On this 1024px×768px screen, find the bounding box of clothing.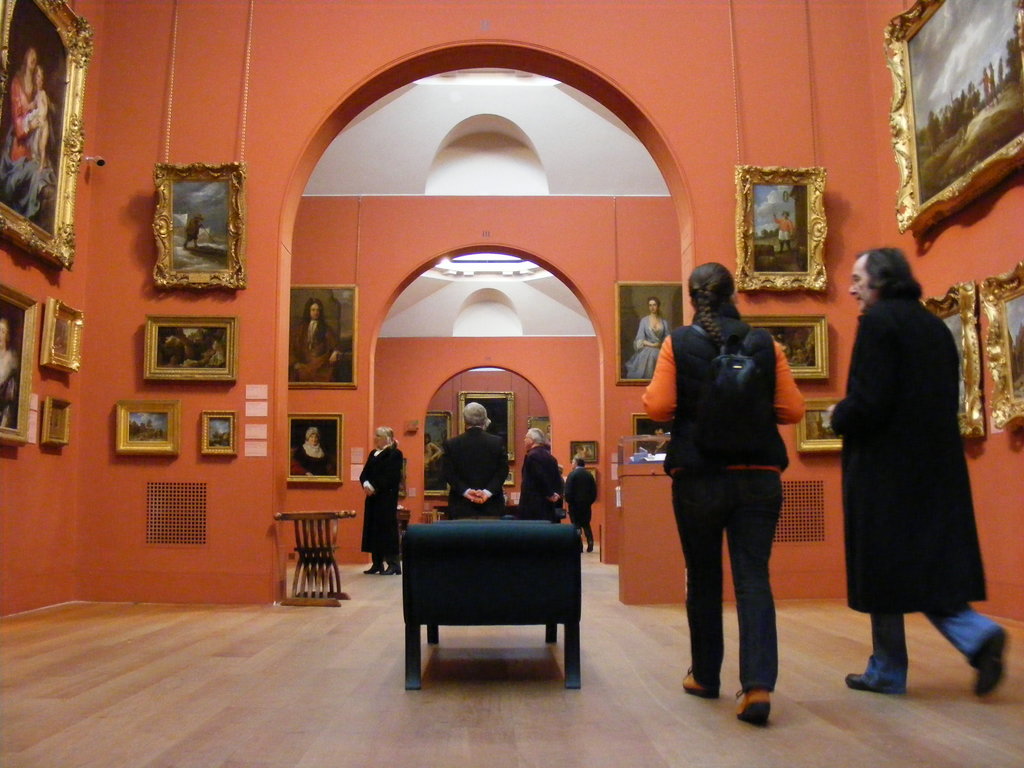
Bounding box: [x1=564, y1=461, x2=593, y2=536].
